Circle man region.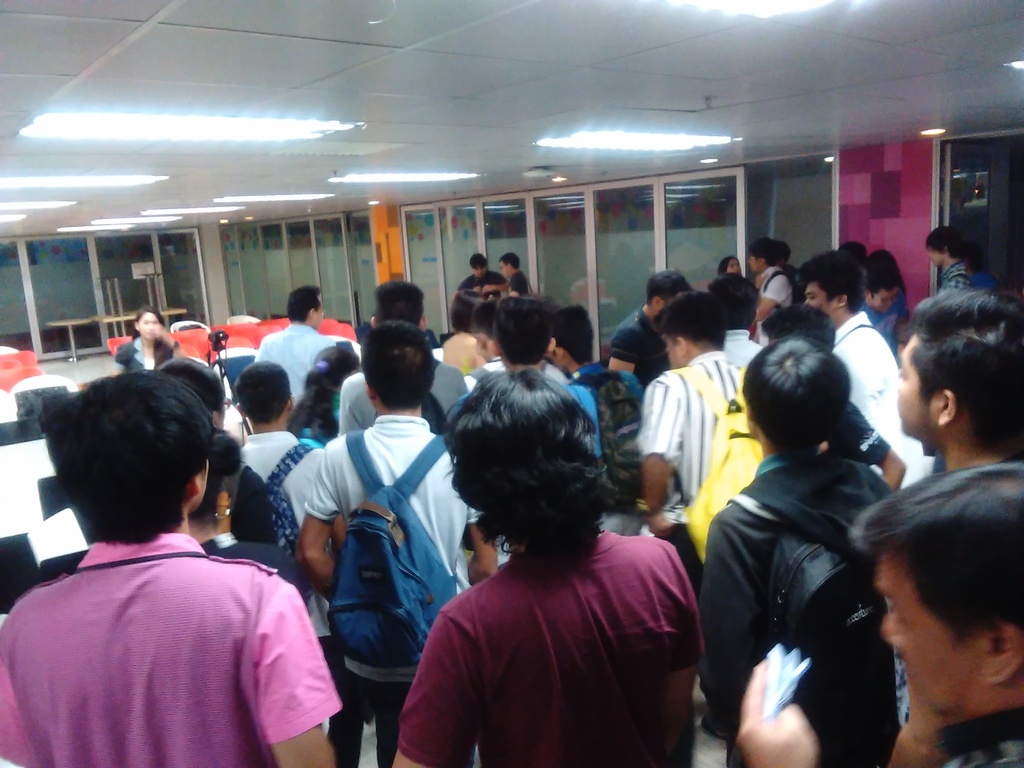
Region: 296, 319, 512, 767.
